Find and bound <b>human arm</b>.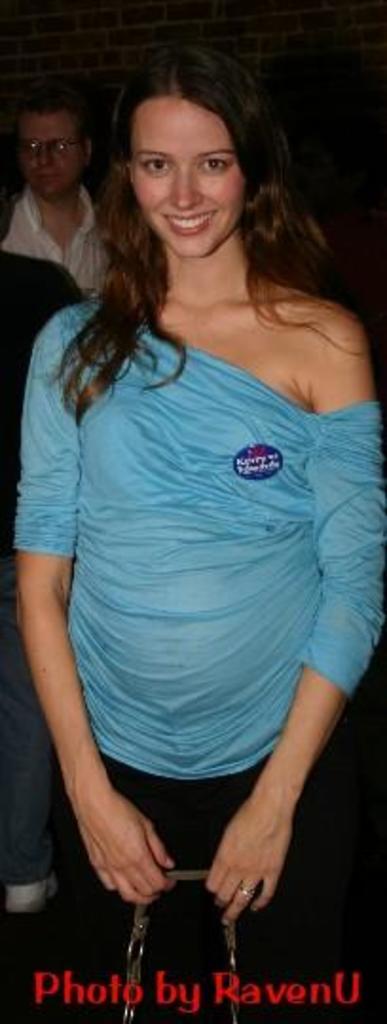
Bound: select_region(28, 347, 180, 889).
